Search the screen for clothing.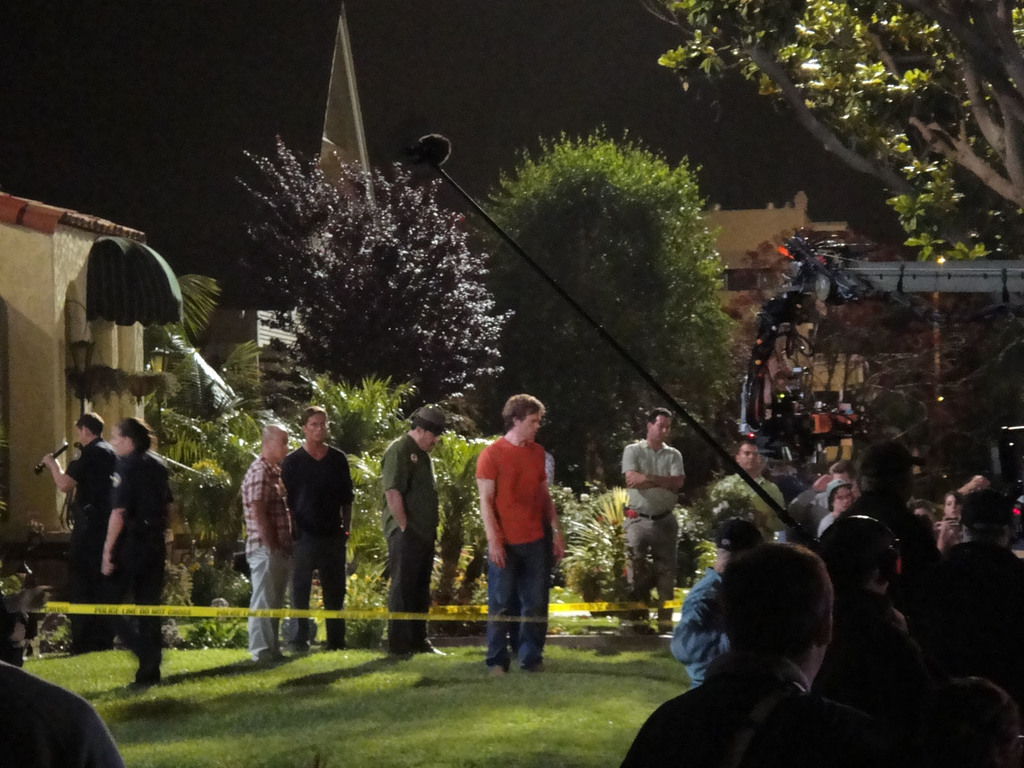
Found at x1=59, y1=431, x2=105, y2=668.
